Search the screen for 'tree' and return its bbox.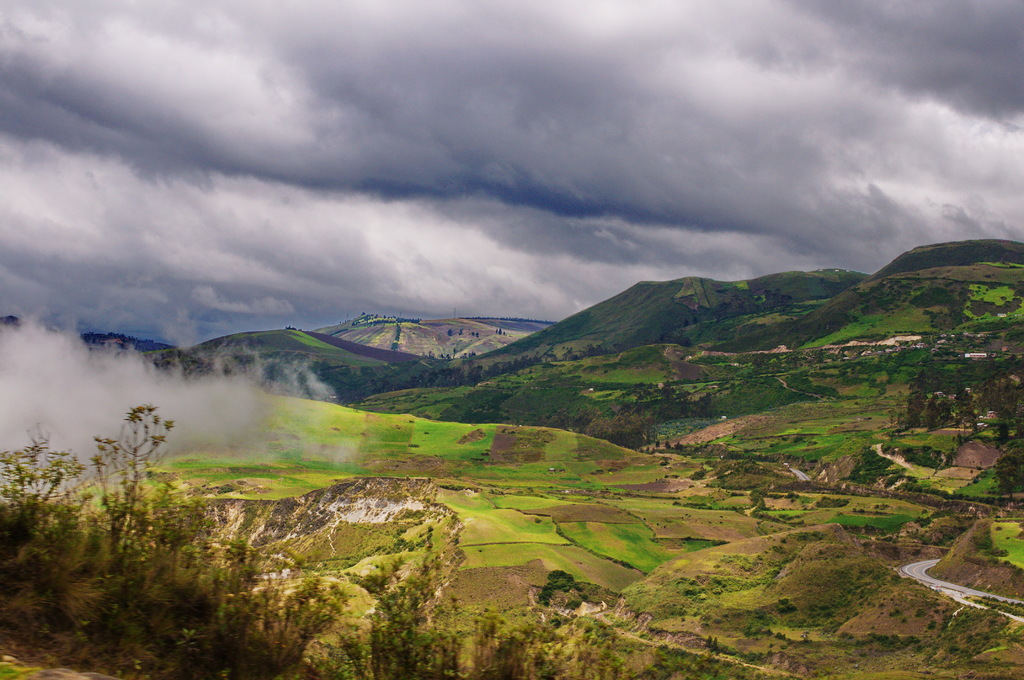
Found: [991,419,1011,443].
